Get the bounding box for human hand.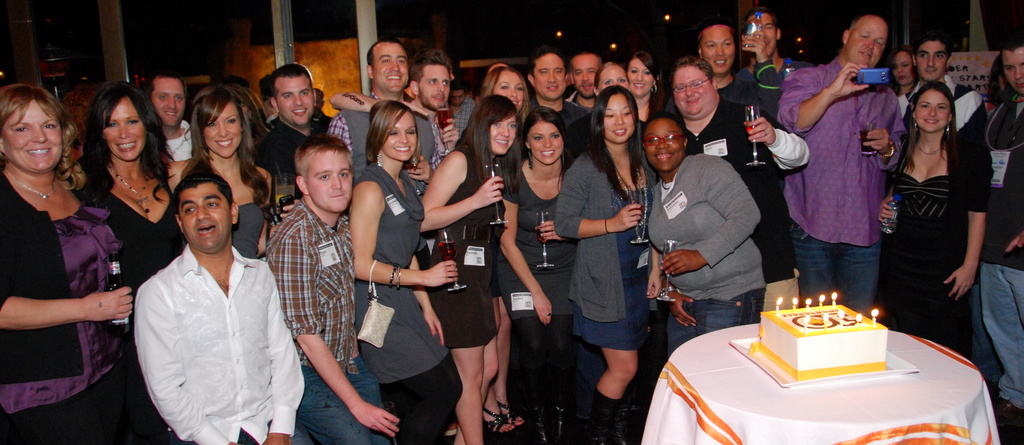
(668,291,698,330).
